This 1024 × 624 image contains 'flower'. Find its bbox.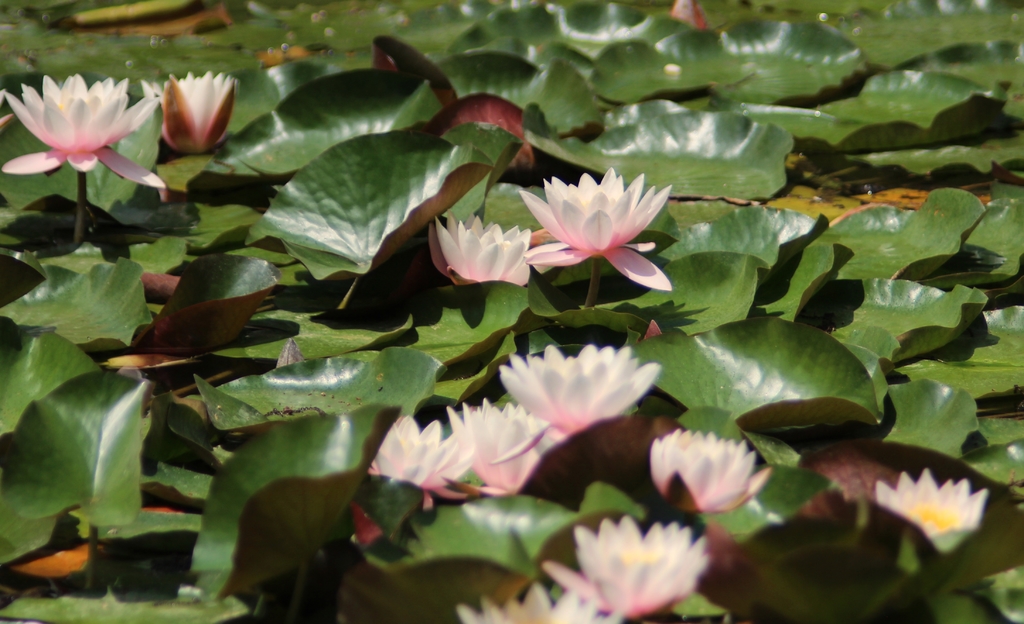
(374, 414, 465, 477).
